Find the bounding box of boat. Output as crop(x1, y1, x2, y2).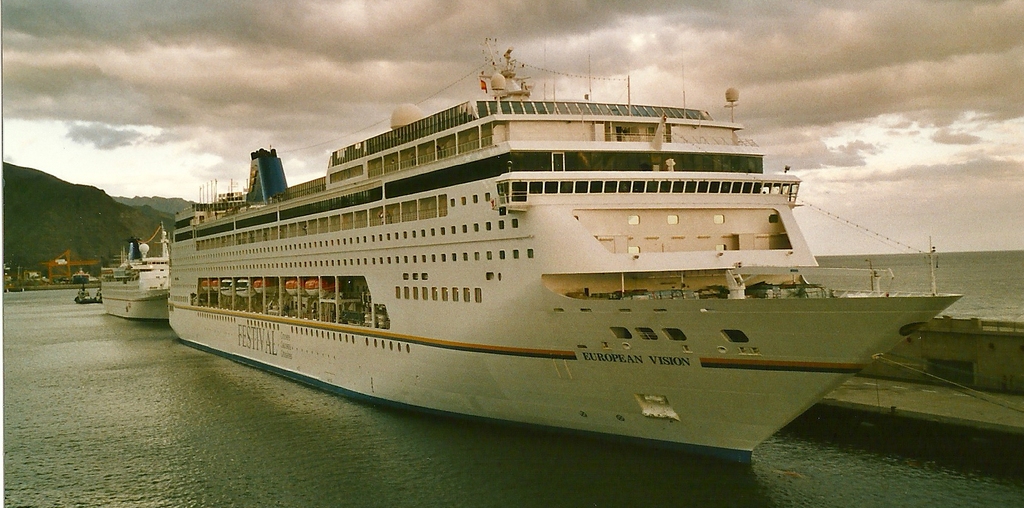
crop(99, 218, 172, 320).
